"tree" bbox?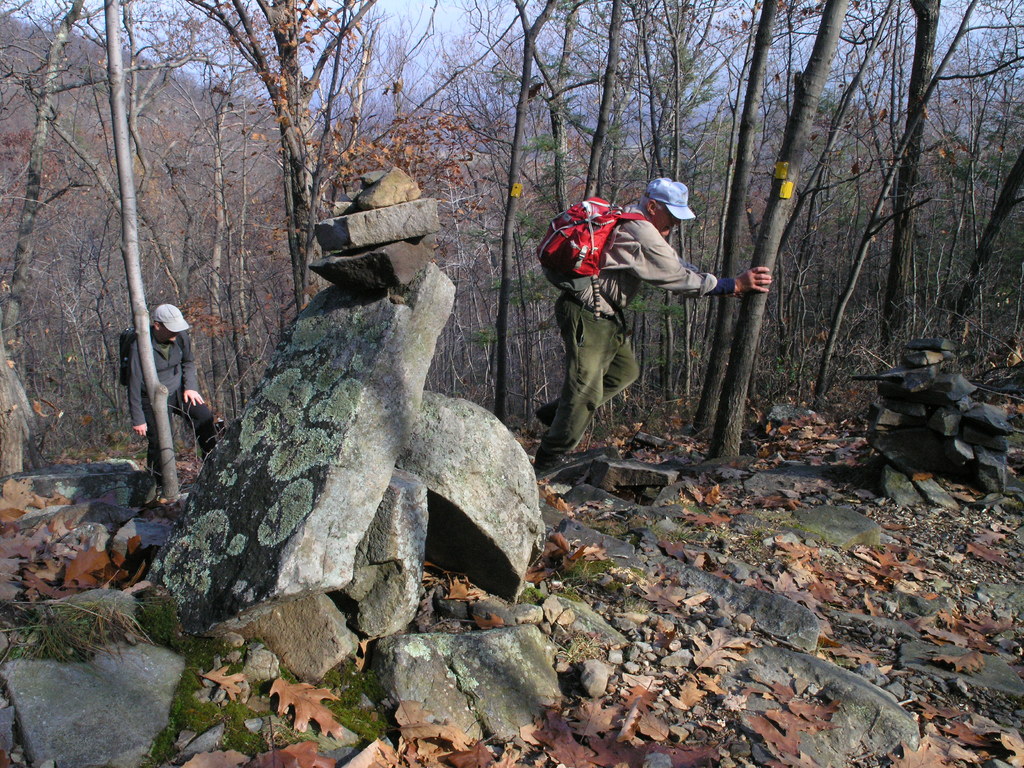
box(909, 1, 1021, 360)
